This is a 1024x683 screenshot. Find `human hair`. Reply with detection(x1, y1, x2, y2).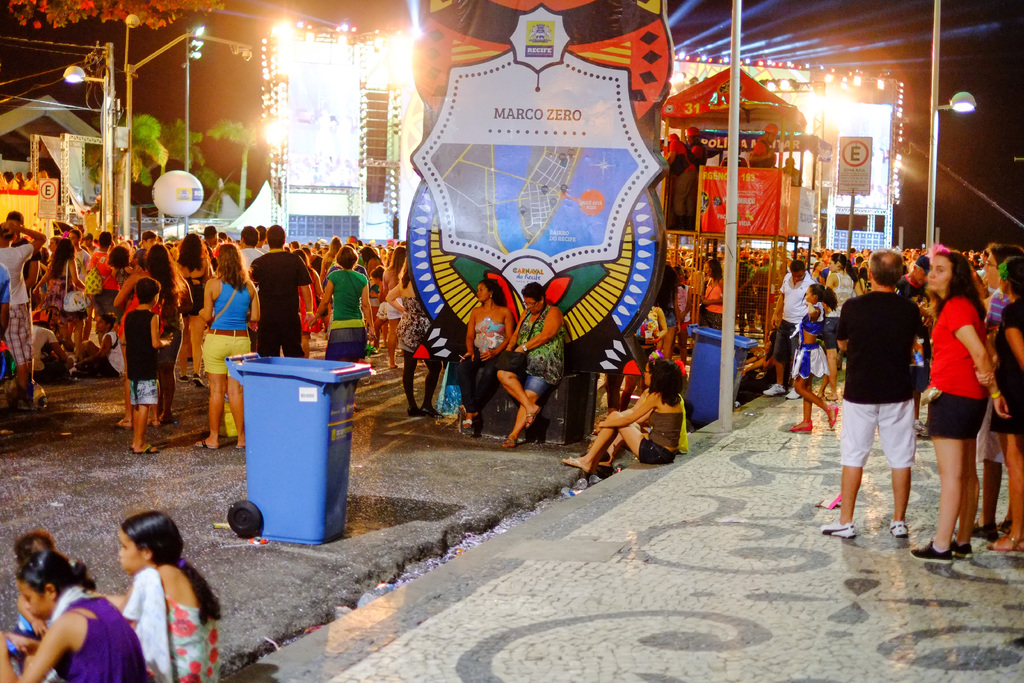
detection(708, 259, 724, 281).
